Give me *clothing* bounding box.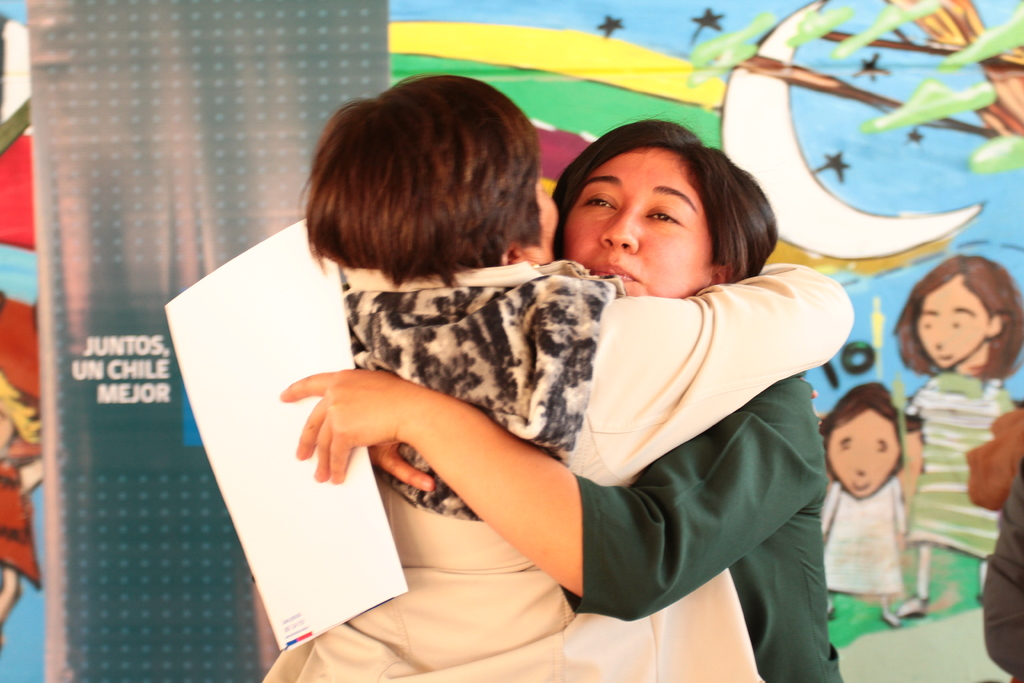
[left=0, top=449, right=38, bottom=588].
